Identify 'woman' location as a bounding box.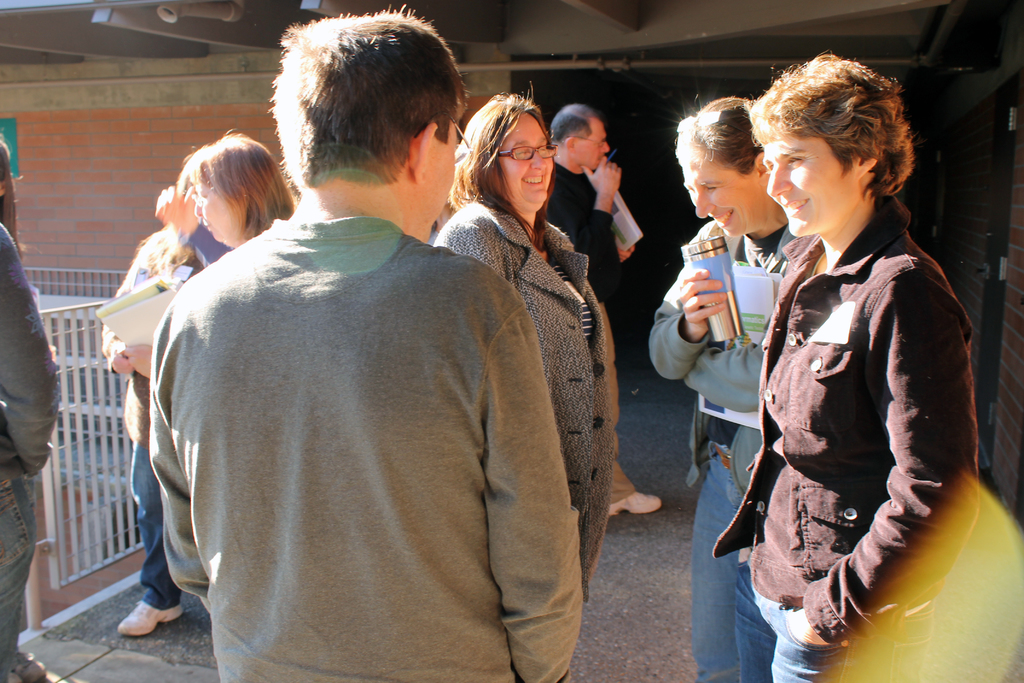
x1=436, y1=85, x2=621, y2=603.
